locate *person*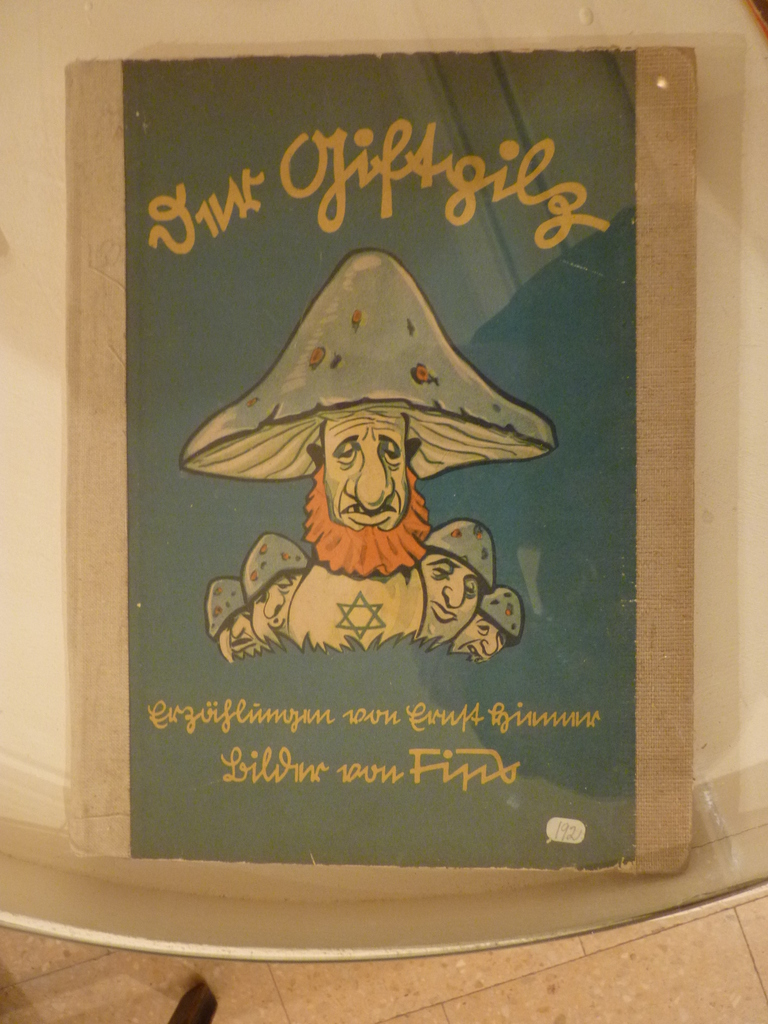
detection(449, 605, 516, 661)
